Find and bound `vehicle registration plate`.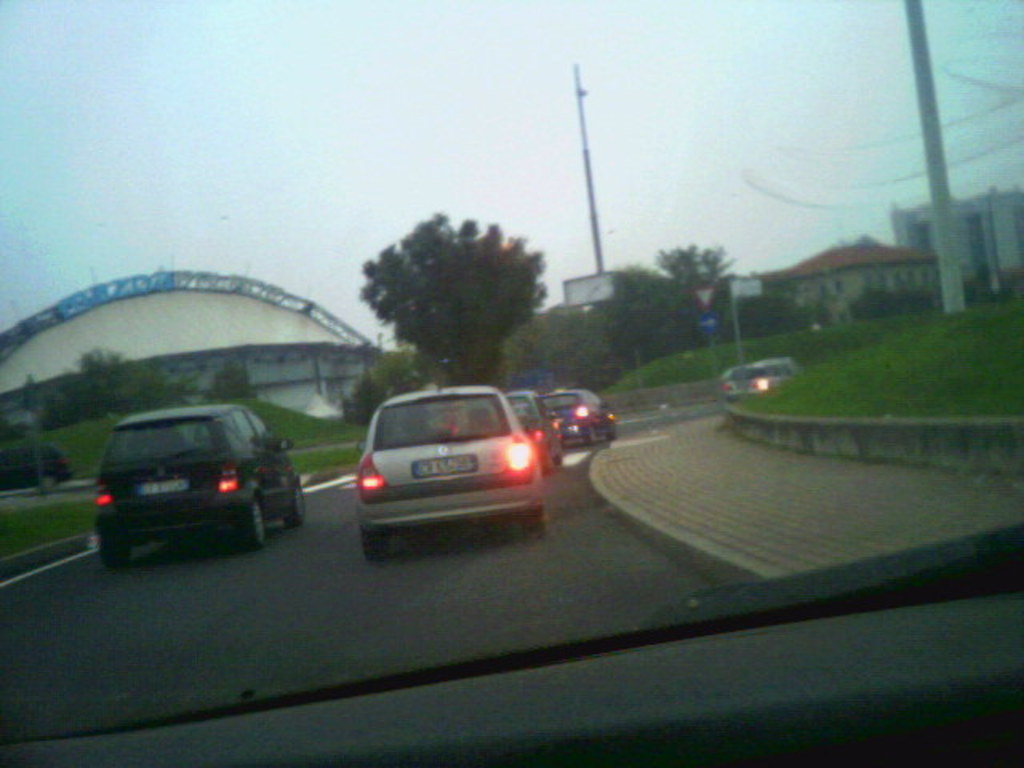
Bound: {"left": 414, "top": 453, "right": 474, "bottom": 477}.
